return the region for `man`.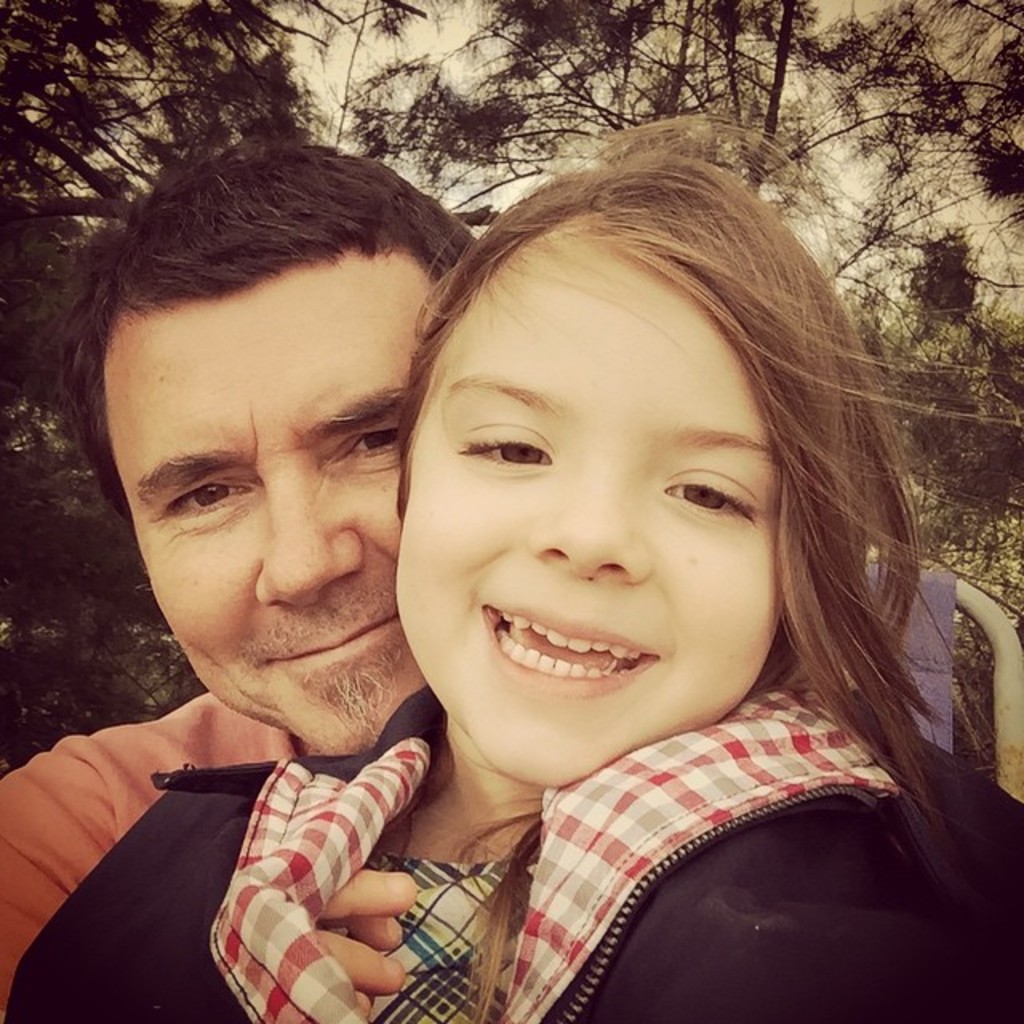
(left=5, top=176, right=522, bottom=998).
